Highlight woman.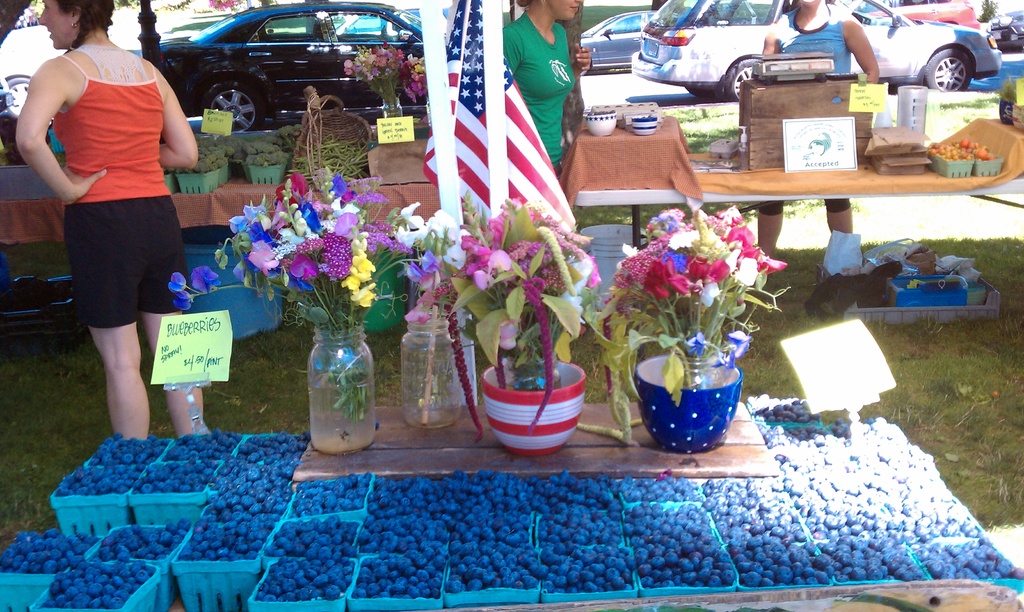
Highlighted region: [504,0,592,175].
